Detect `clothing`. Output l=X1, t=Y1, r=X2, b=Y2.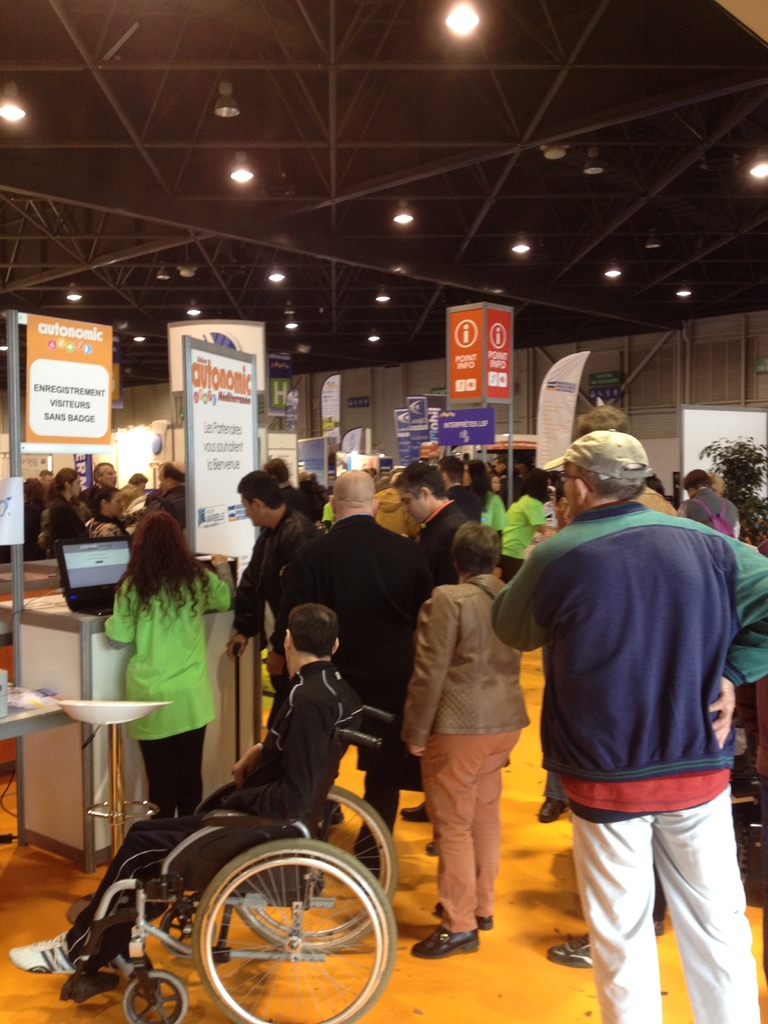
l=303, t=500, r=426, b=918.
